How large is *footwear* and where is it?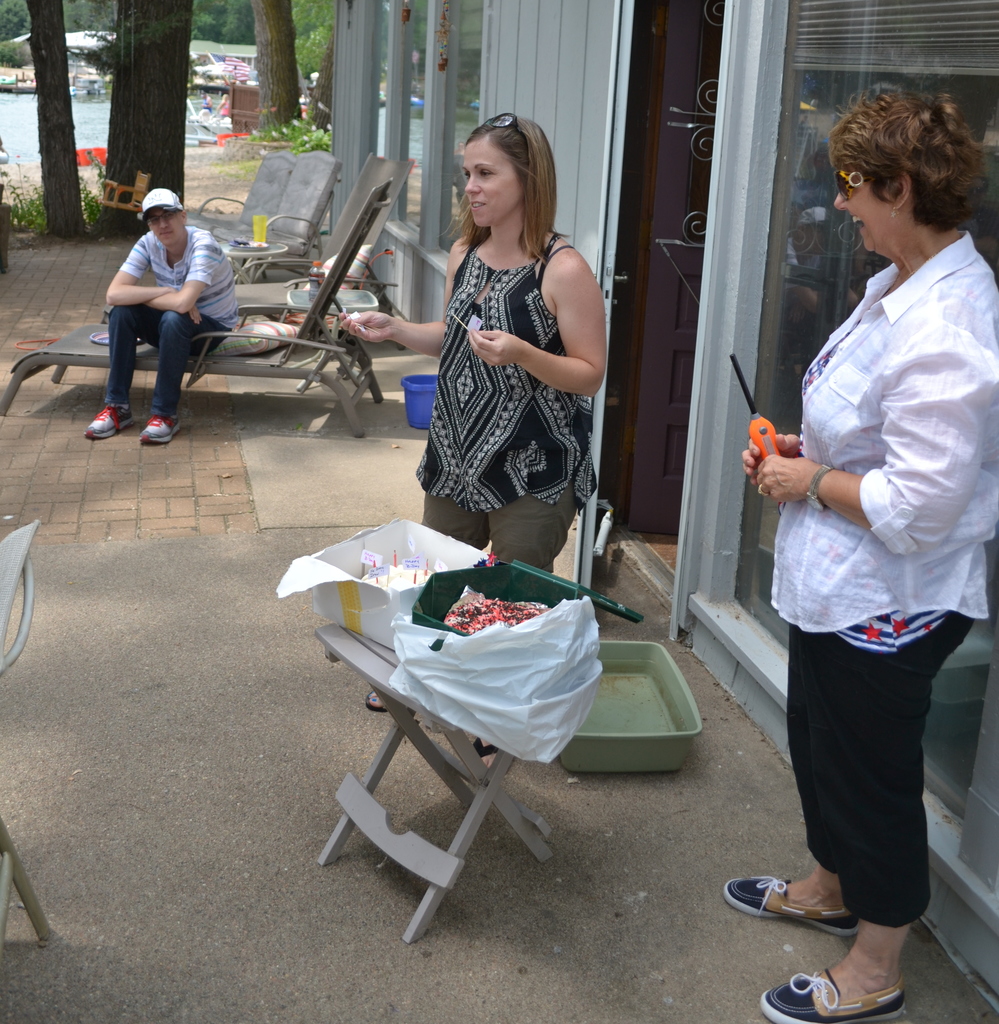
Bounding box: l=142, t=409, r=187, b=444.
